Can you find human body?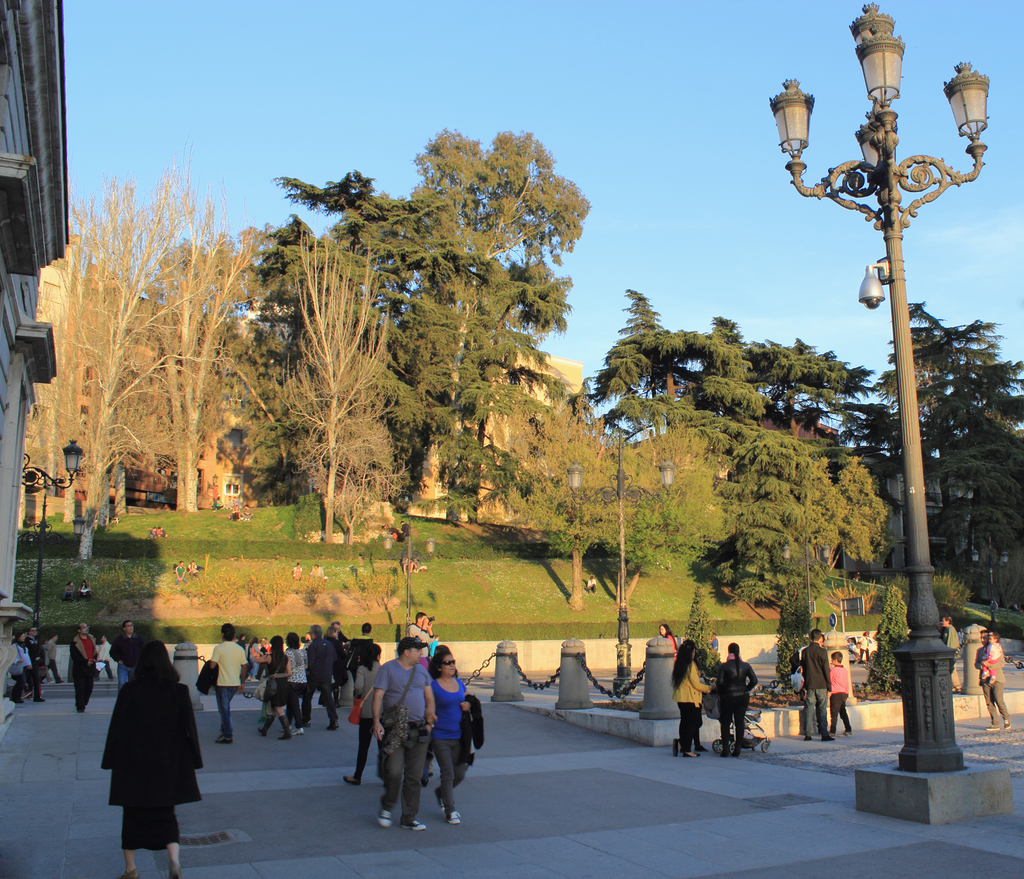
Yes, bounding box: box(26, 624, 47, 700).
